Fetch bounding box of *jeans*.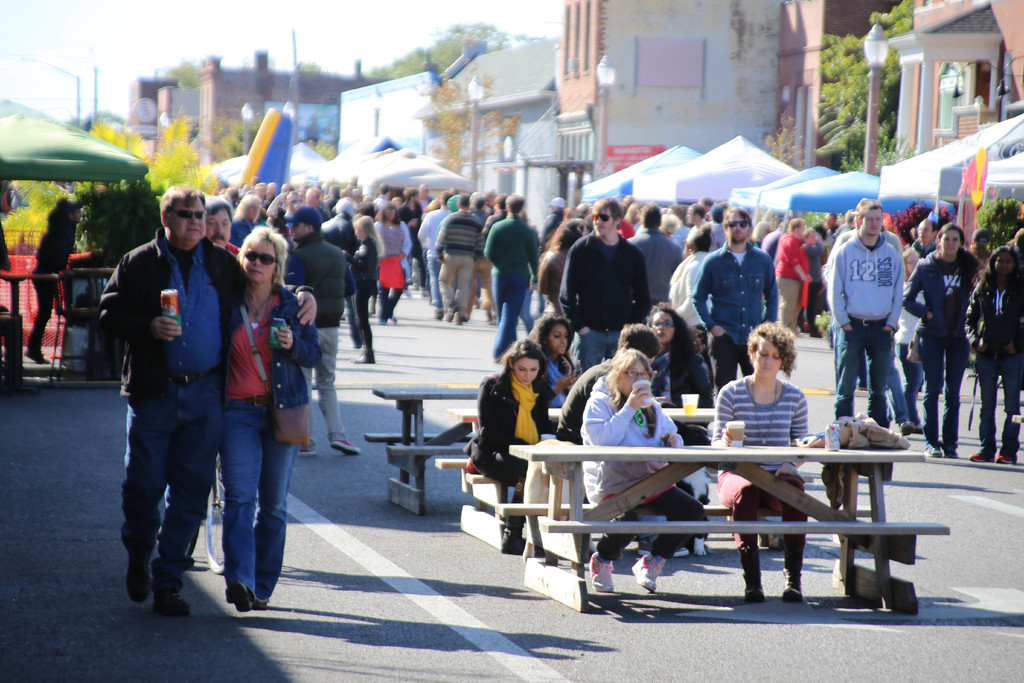
Bbox: 978 354 1021 452.
